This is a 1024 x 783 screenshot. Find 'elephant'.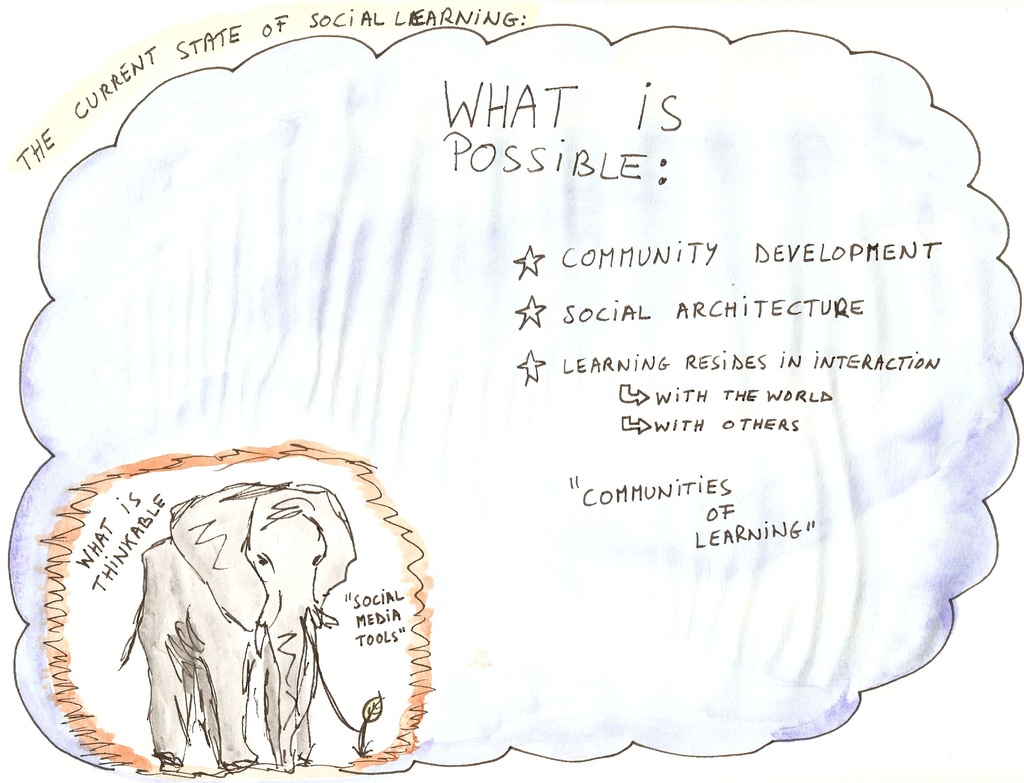
Bounding box: 113,478,357,774.
